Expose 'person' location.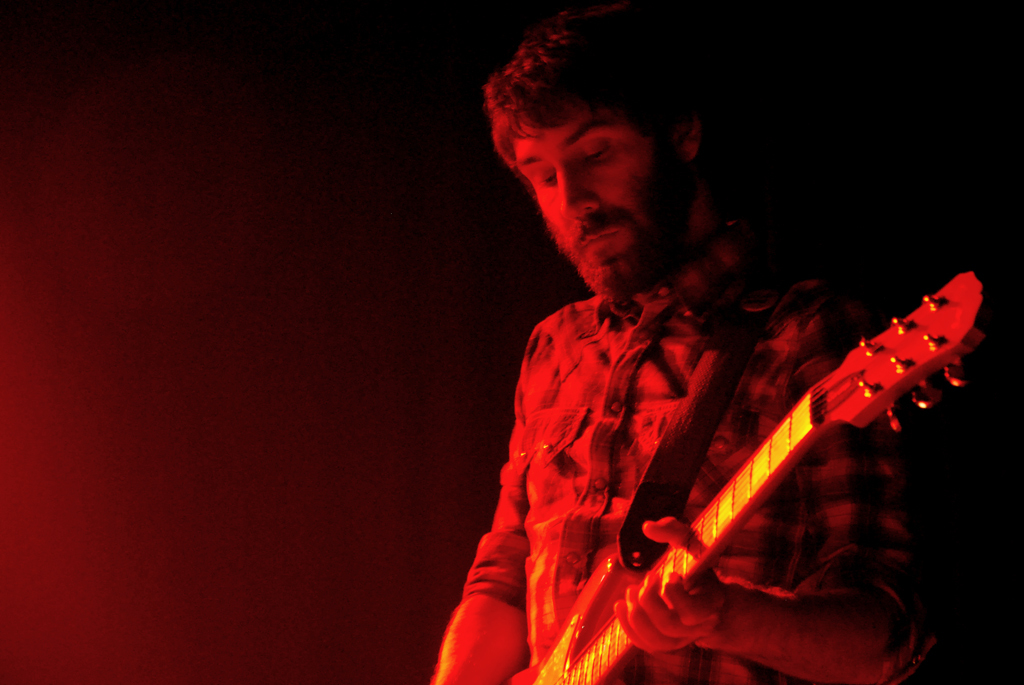
Exposed at 442,44,966,684.
